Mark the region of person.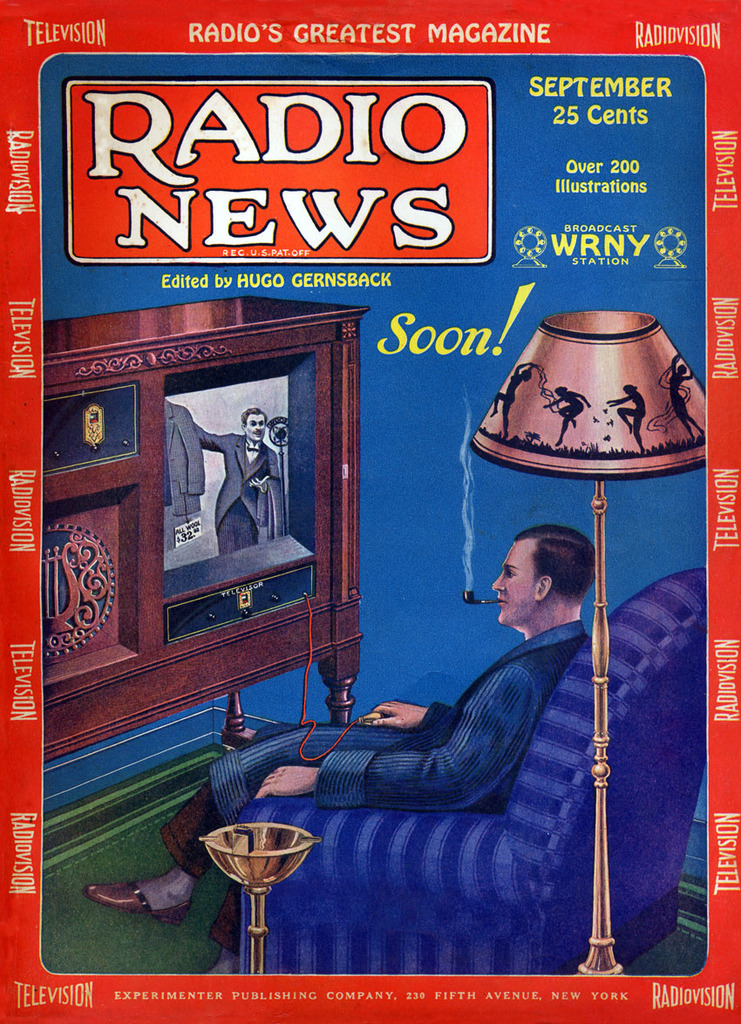
Region: (x1=485, y1=362, x2=532, y2=441).
